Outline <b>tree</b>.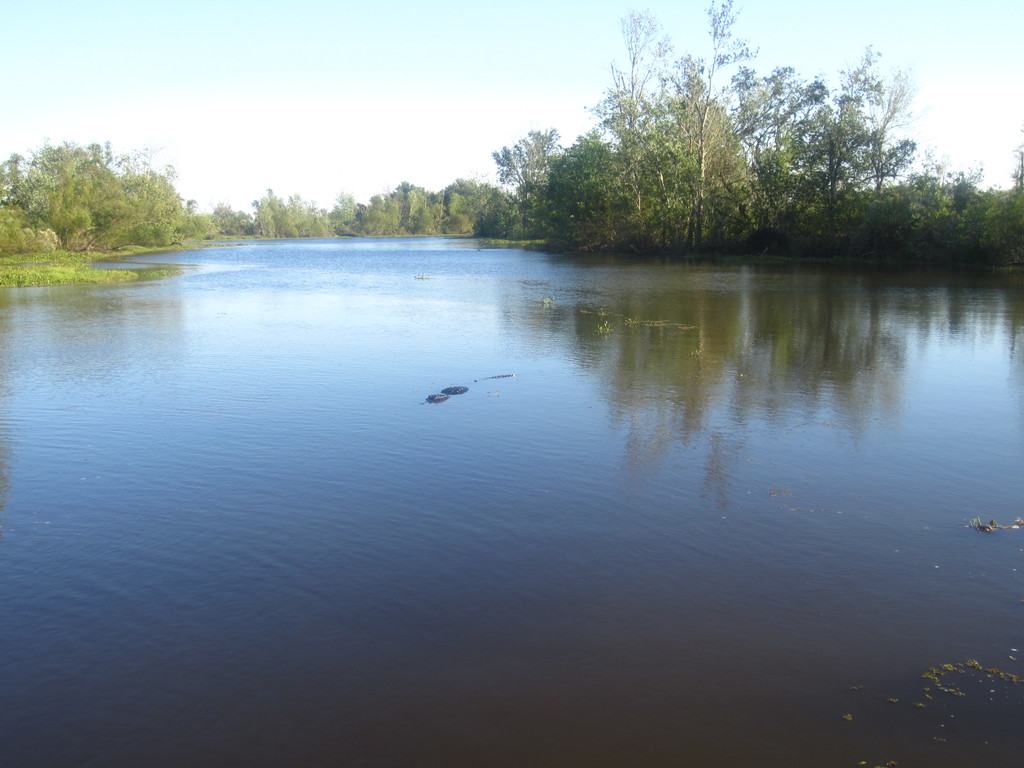
Outline: region(726, 69, 829, 225).
